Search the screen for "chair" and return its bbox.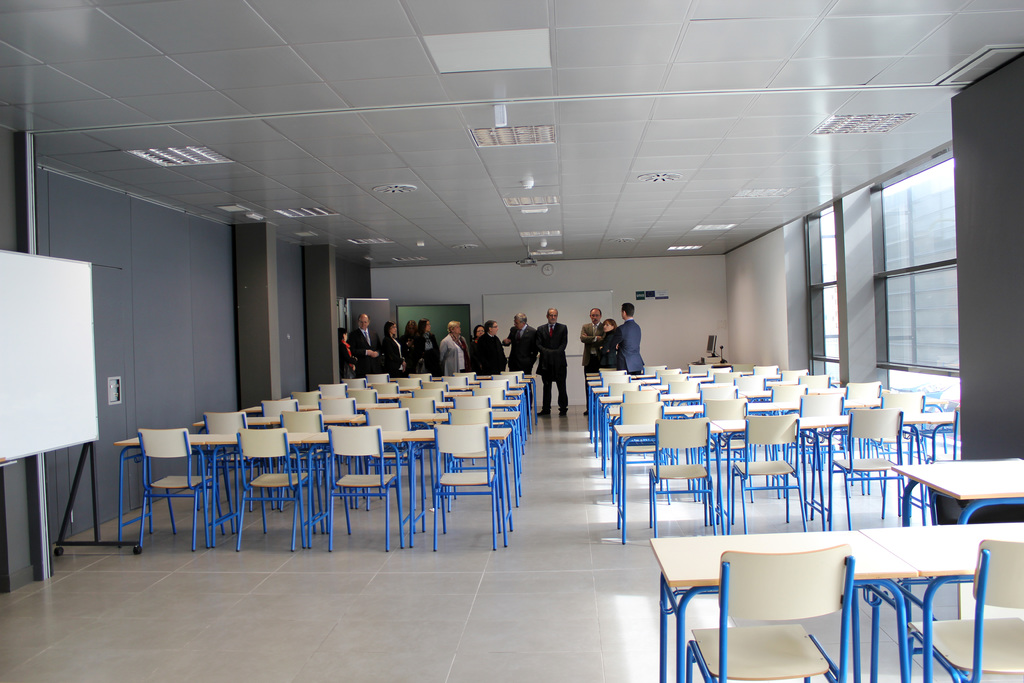
Found: bbox(427, 383, 451, 394).
